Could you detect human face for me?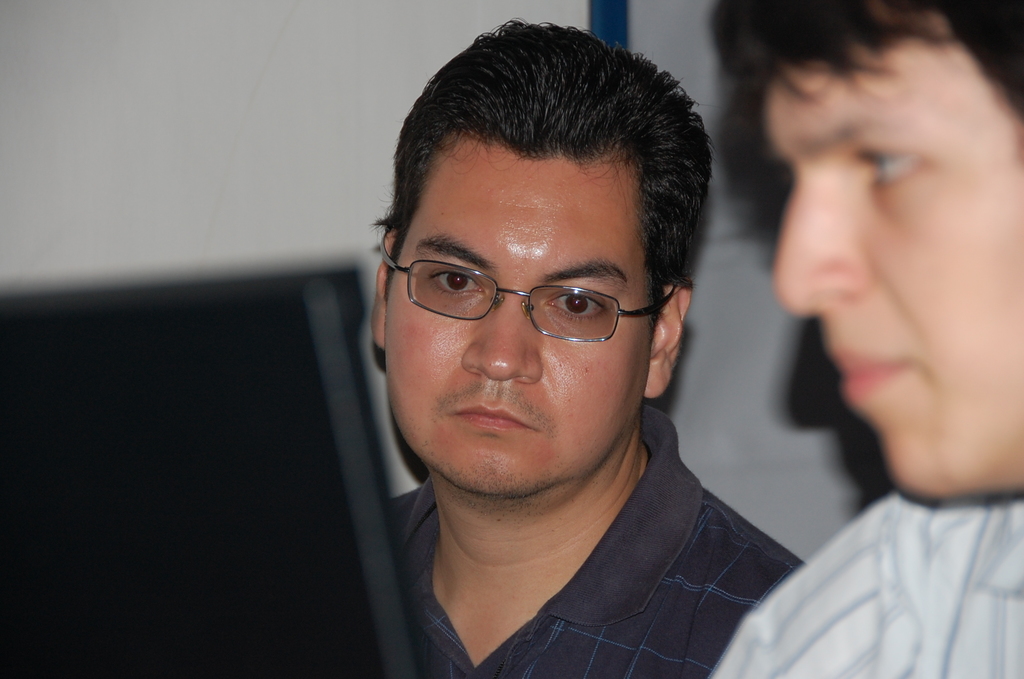
Detection result: <bbox>764, 40, 1023, 506</bbox>.
